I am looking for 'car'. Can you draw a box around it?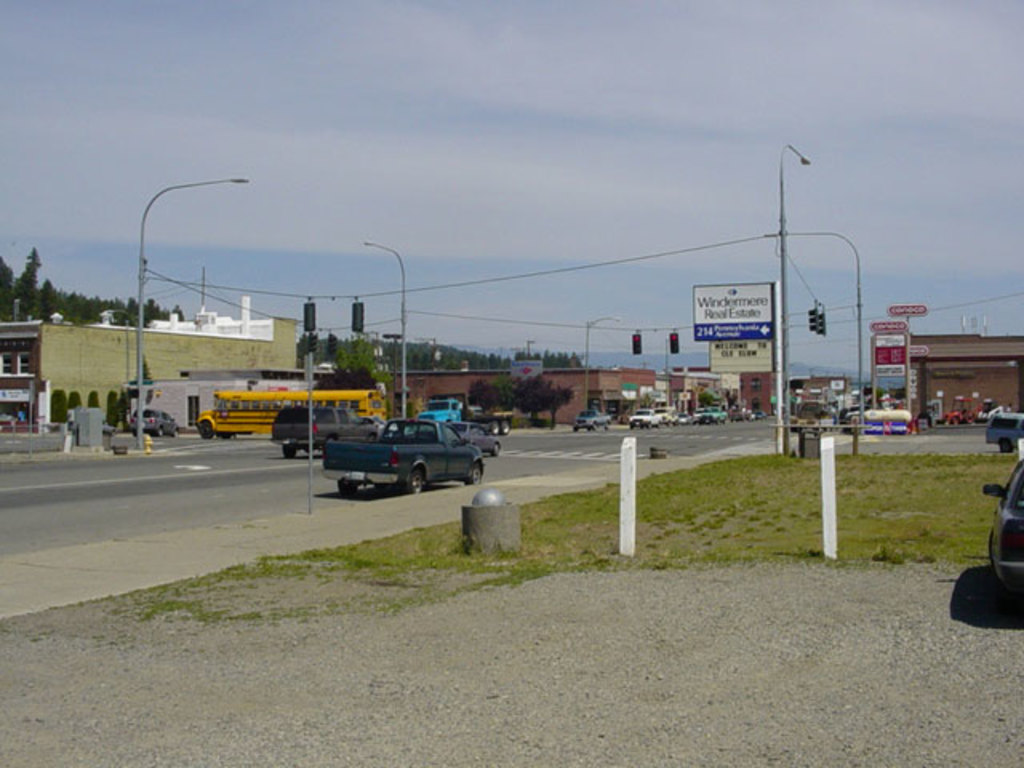
Sure, the bounding box is 982:458:1022:595.
